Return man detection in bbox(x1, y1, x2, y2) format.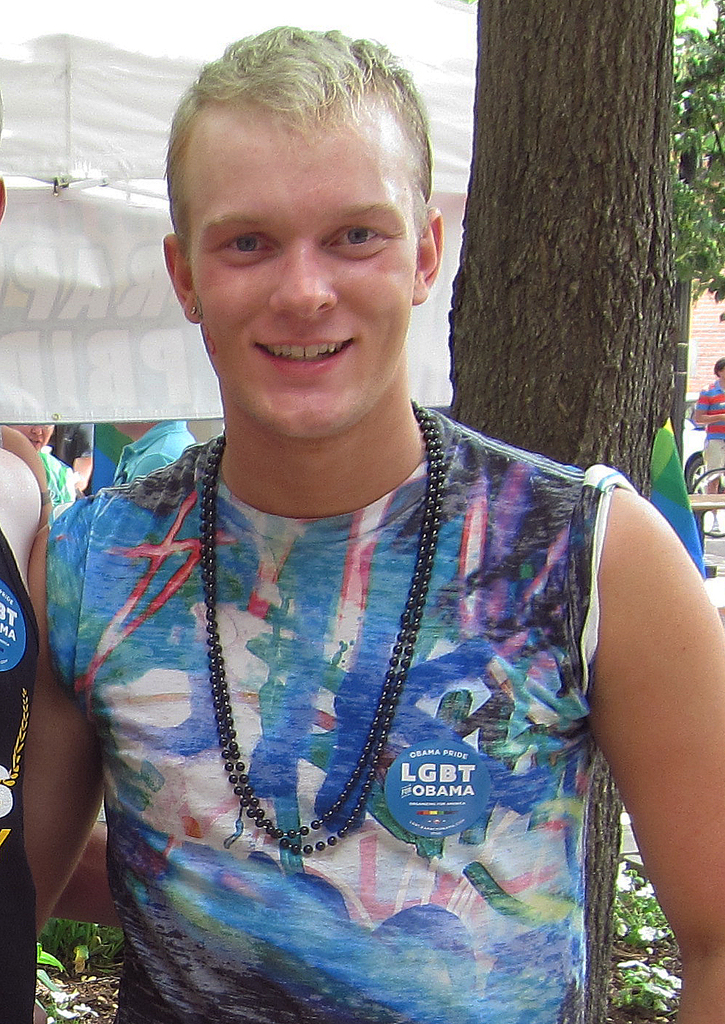
bbox(107, 418, 195, 489).
